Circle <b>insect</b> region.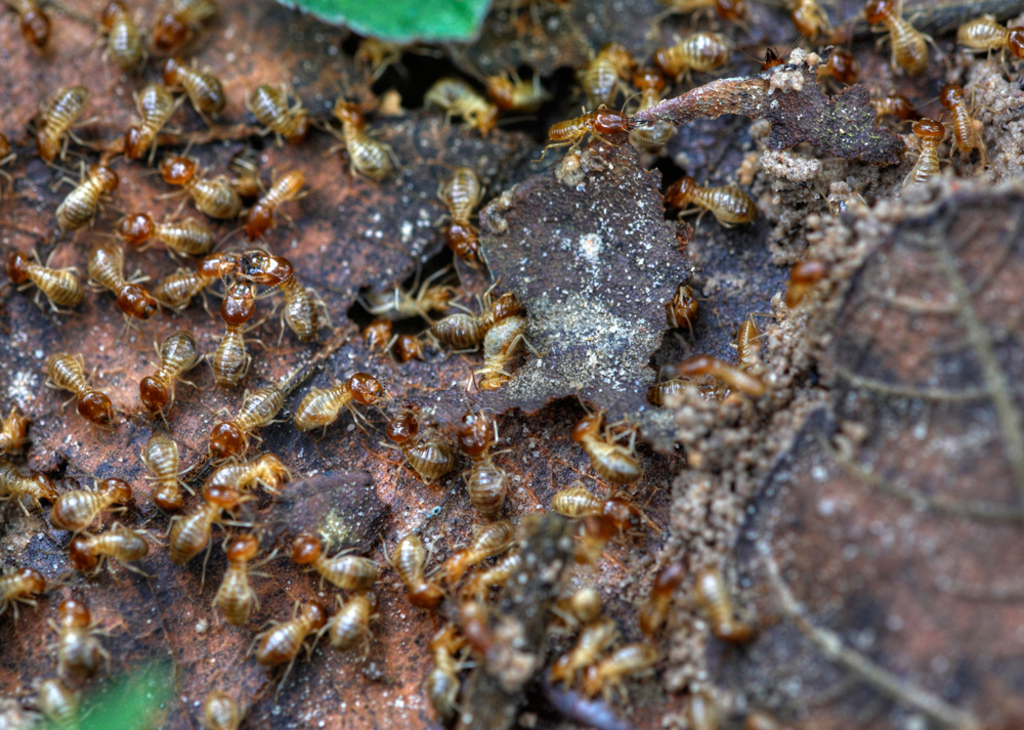
Region: <box>89,0,144,83</box>.
